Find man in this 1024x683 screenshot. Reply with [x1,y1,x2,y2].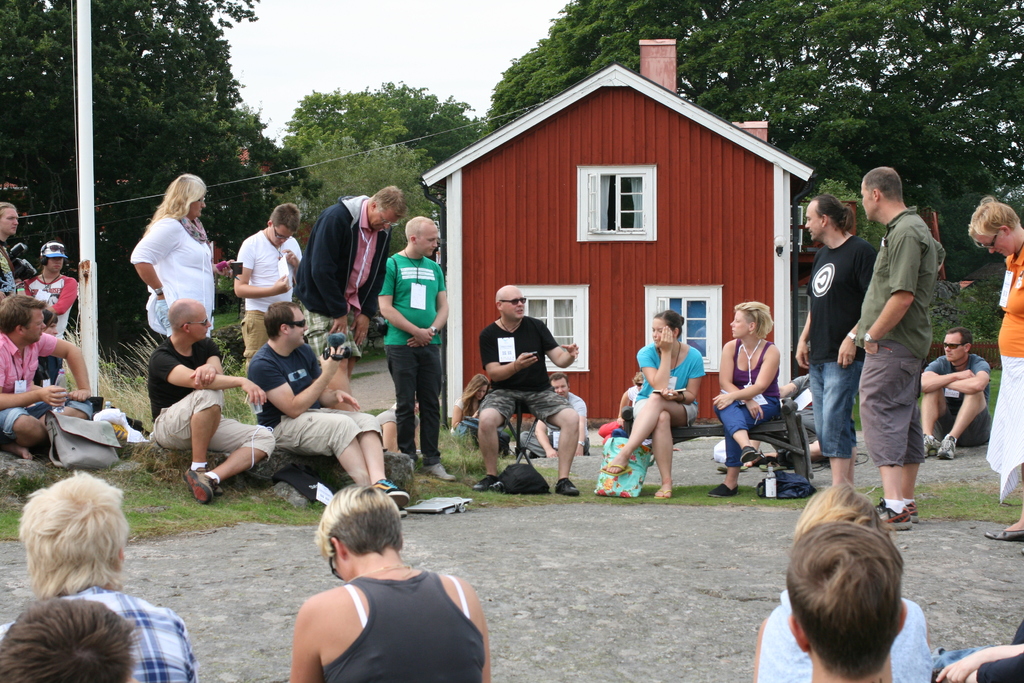
[0,199,22,292].
